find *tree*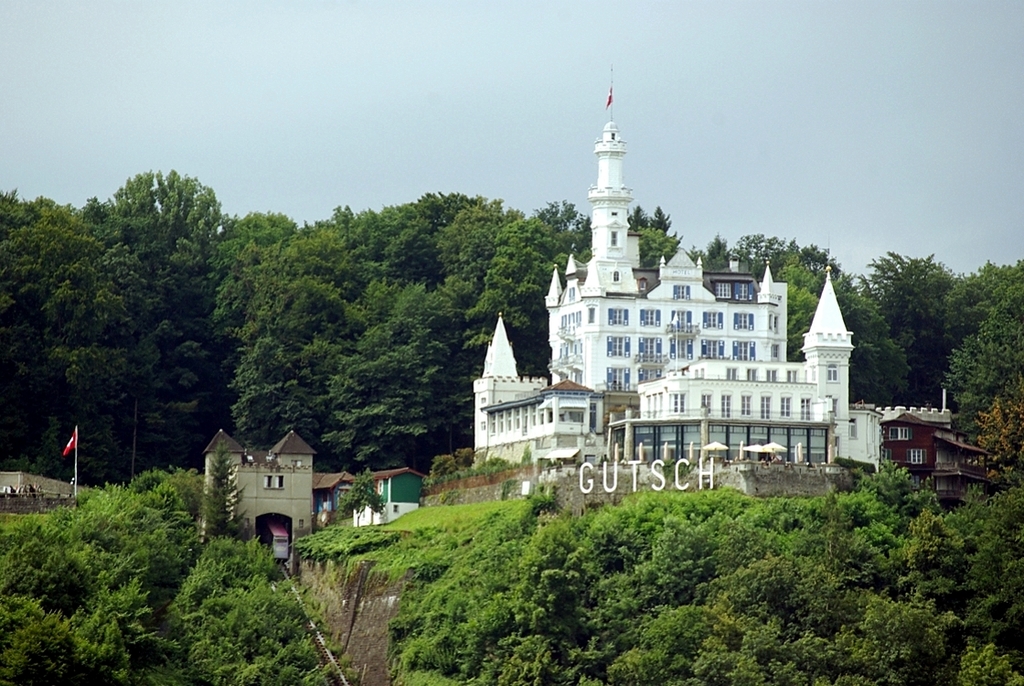
box(213, 210, 295, 270)
